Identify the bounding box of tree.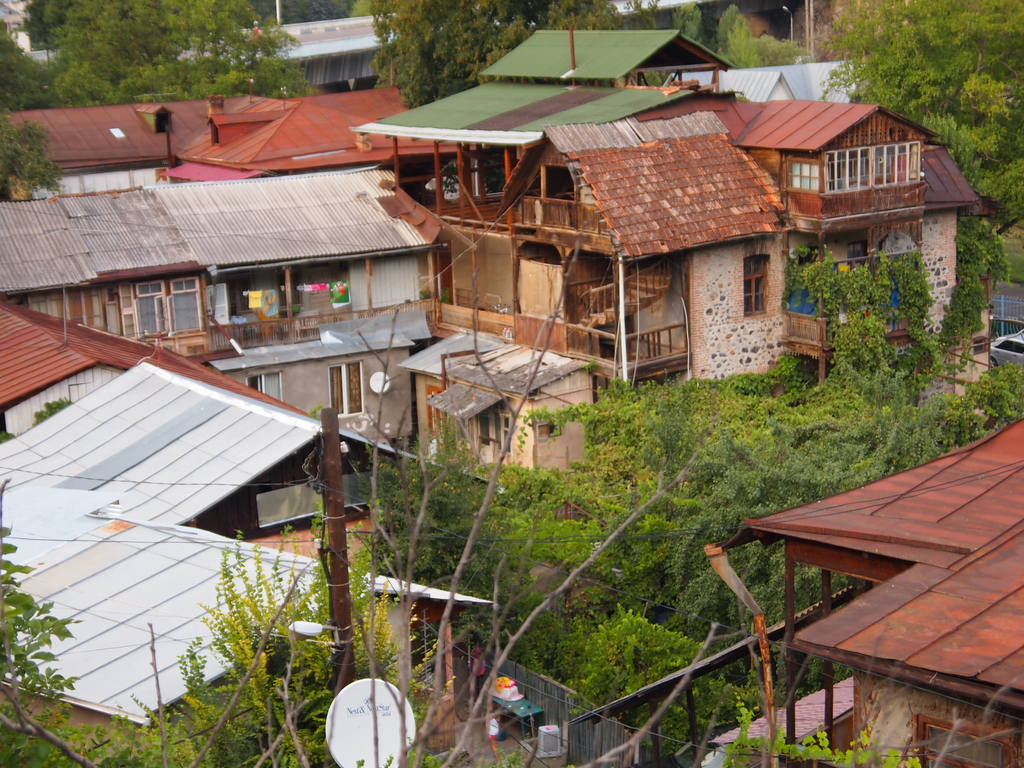
x1=367 y1=0 x2=625 y2=109.
